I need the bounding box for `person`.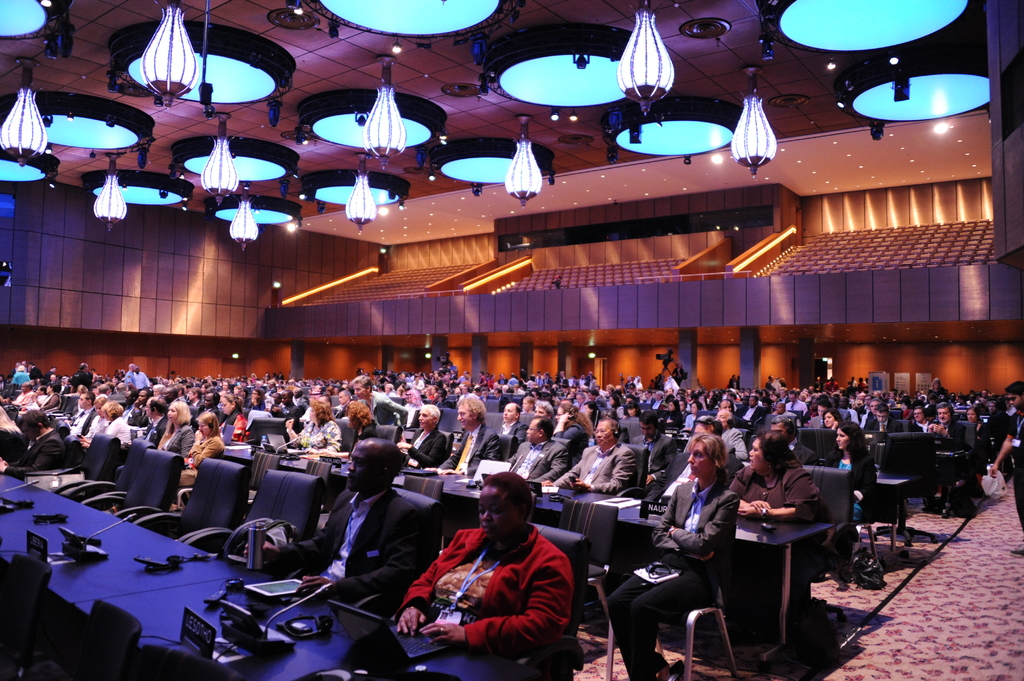
Here it is: bbox=[849, 376, 857, 387].
